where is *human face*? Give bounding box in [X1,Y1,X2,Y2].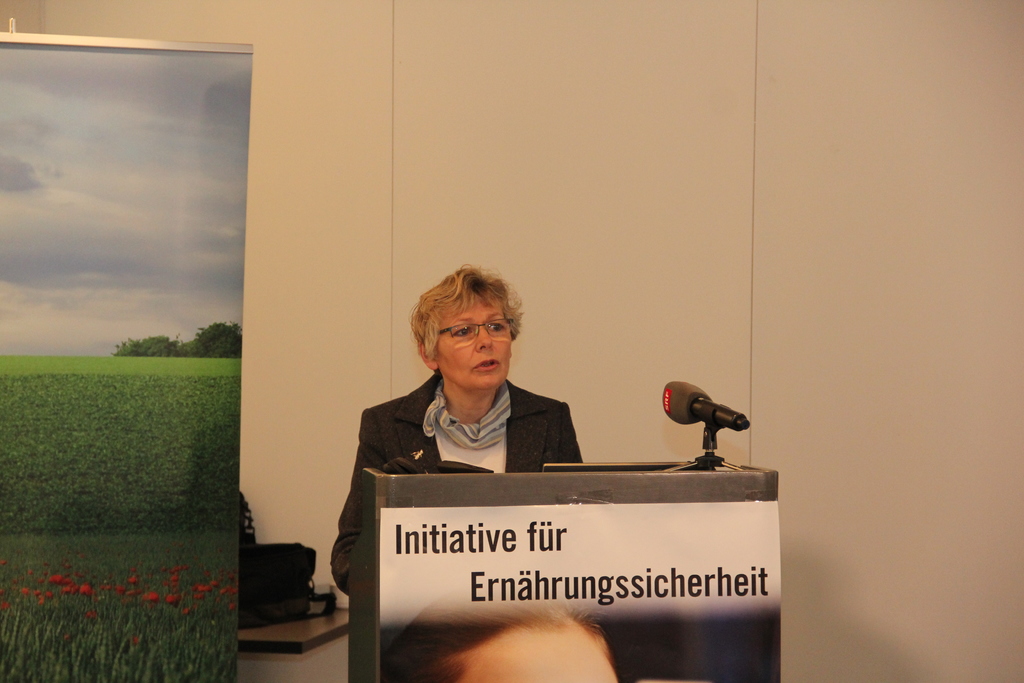
[459,618,614,682].
